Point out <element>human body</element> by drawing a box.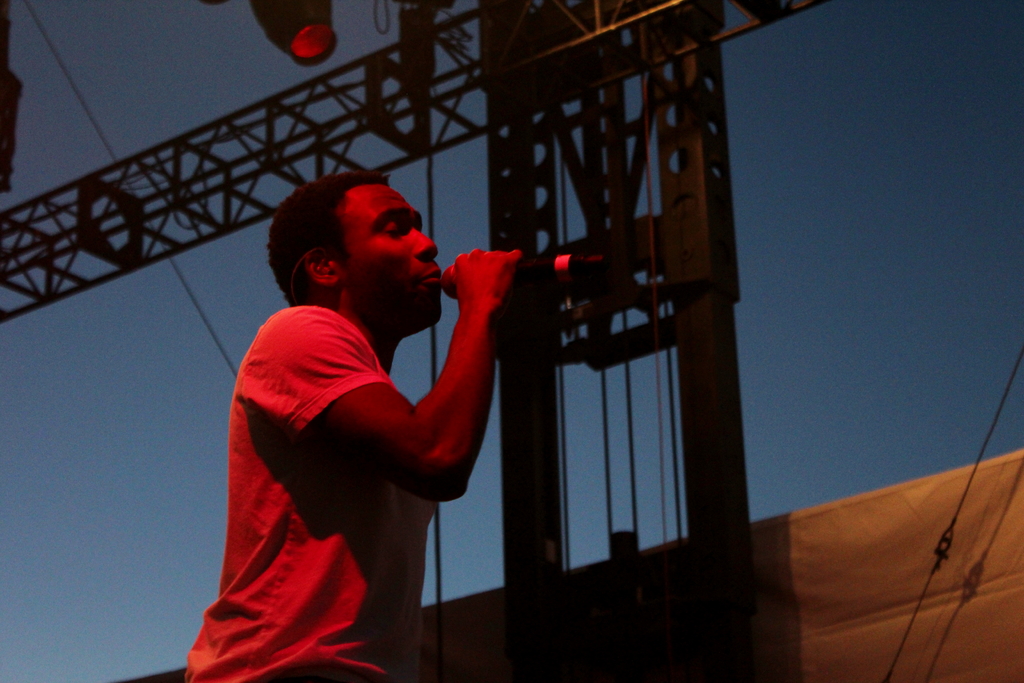
left=210, top=152, right=525, bottom=682.
